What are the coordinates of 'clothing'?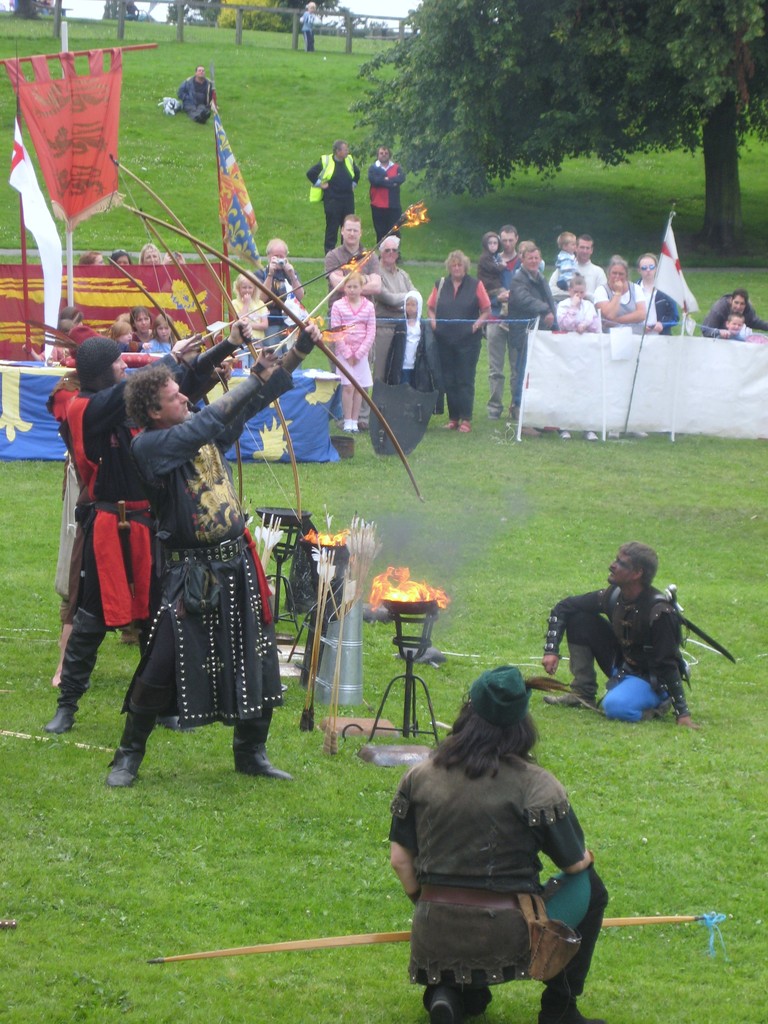
422 270 490 417.
